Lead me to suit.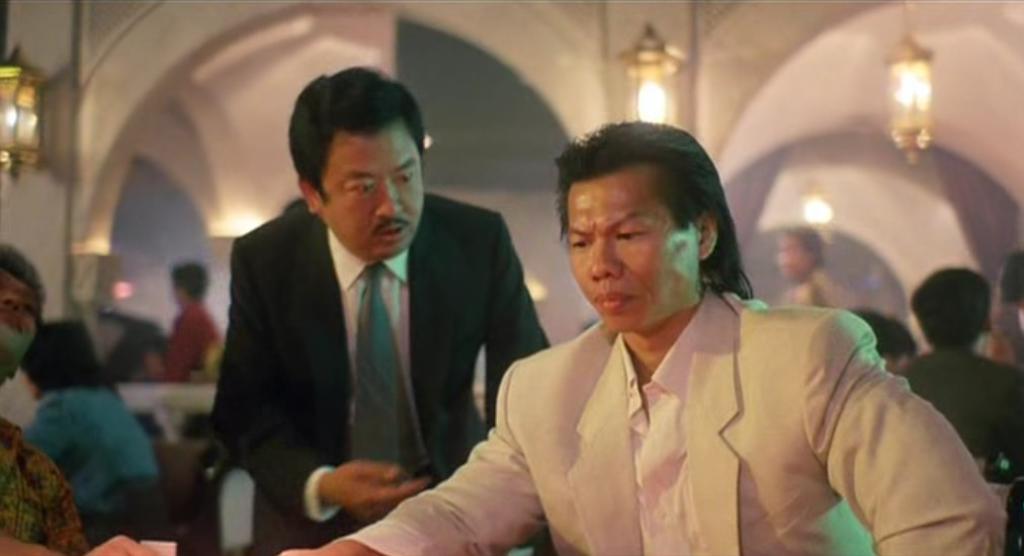
Lead to box(272, 113, 567, 527).
